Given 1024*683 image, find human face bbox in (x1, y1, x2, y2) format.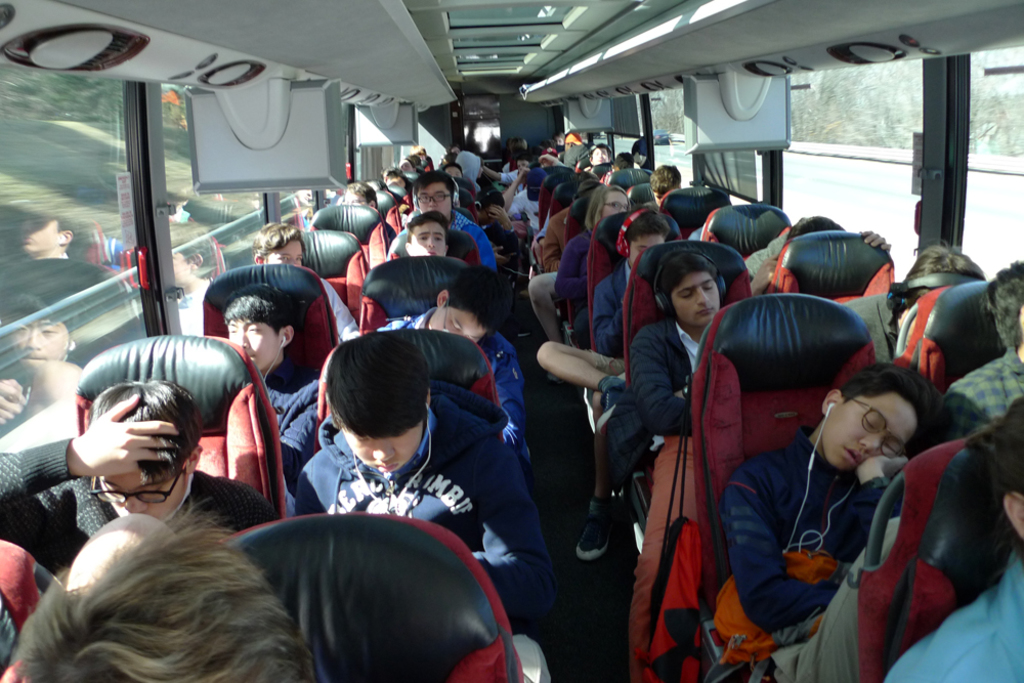
(226, 313, 285, 371).
